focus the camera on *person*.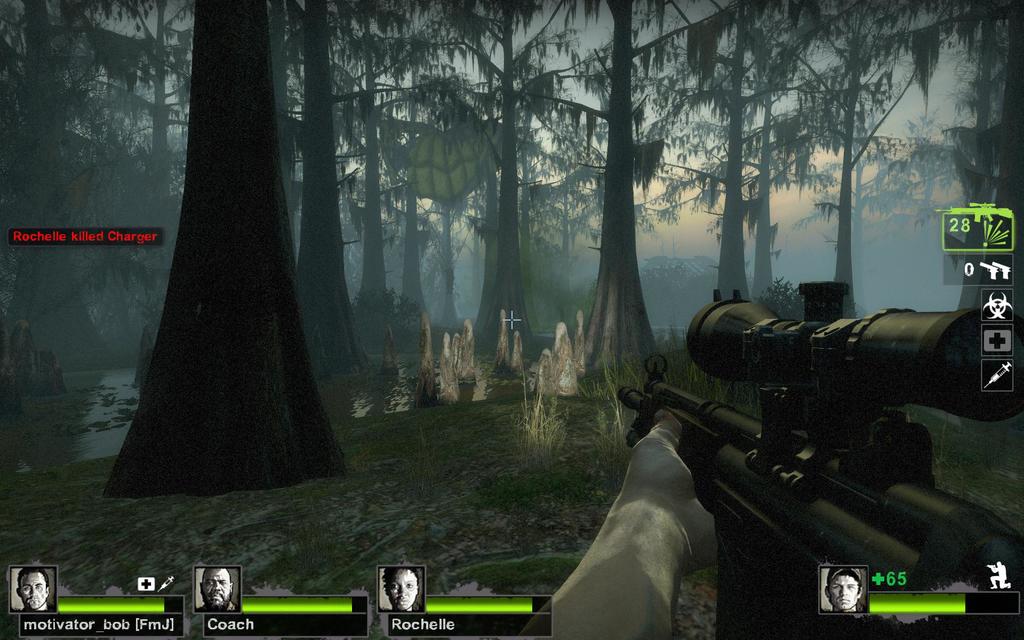
Focus region: <box>827,564,860,615</box>.
